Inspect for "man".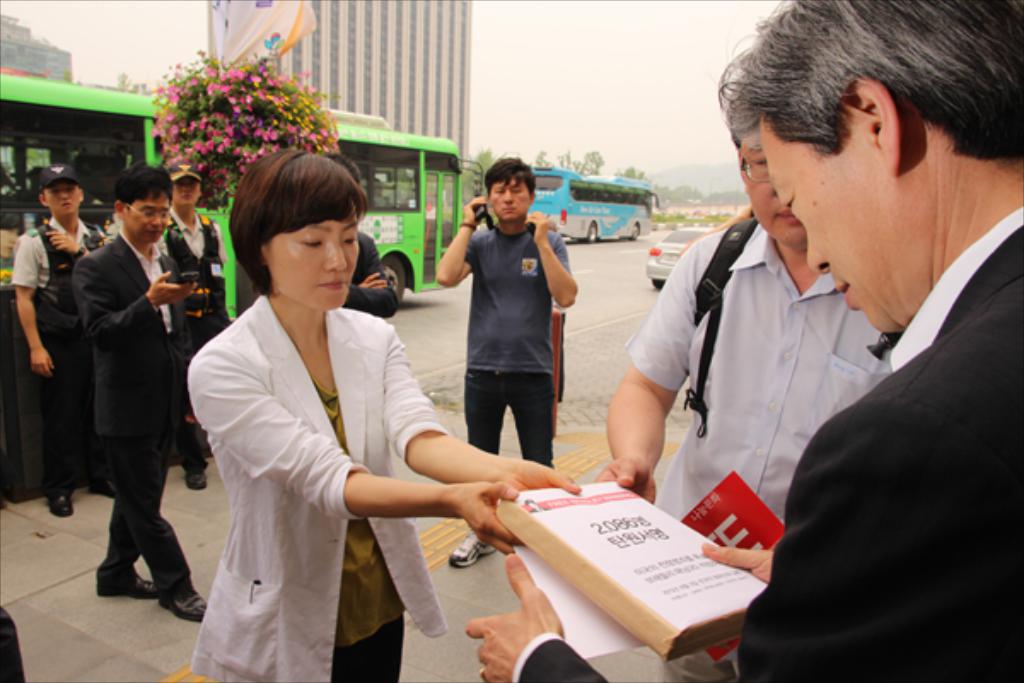
Inspection: left=5, top=152, right=123, bottom=516.
